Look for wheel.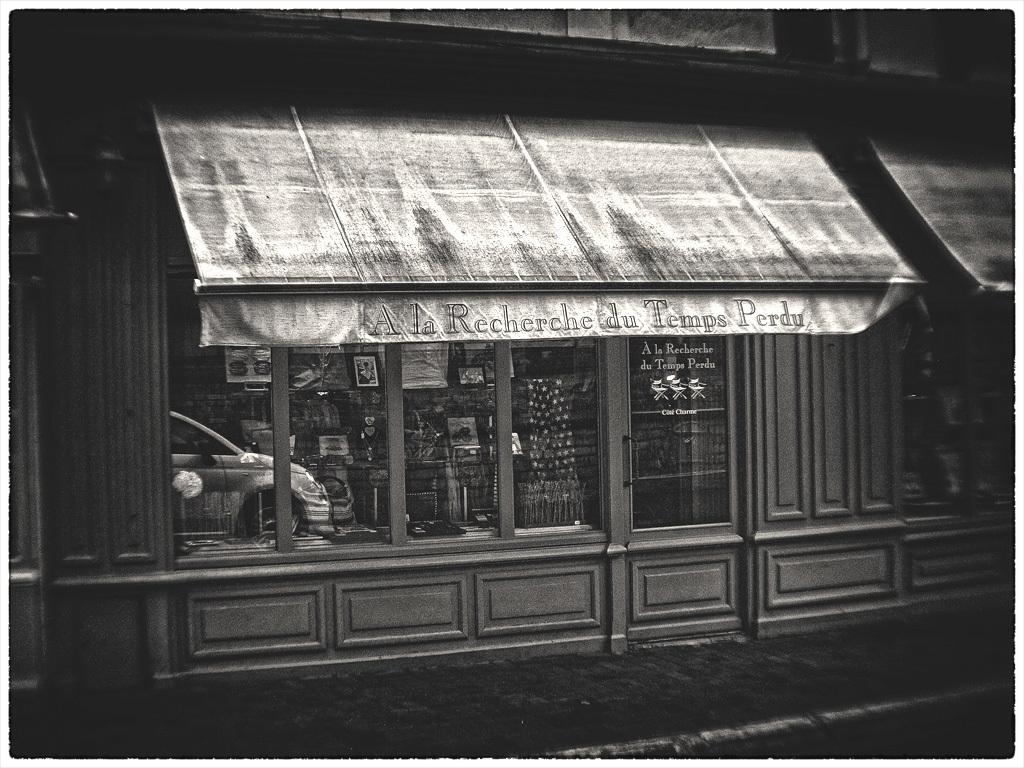
Found: 245:492:305:540.
